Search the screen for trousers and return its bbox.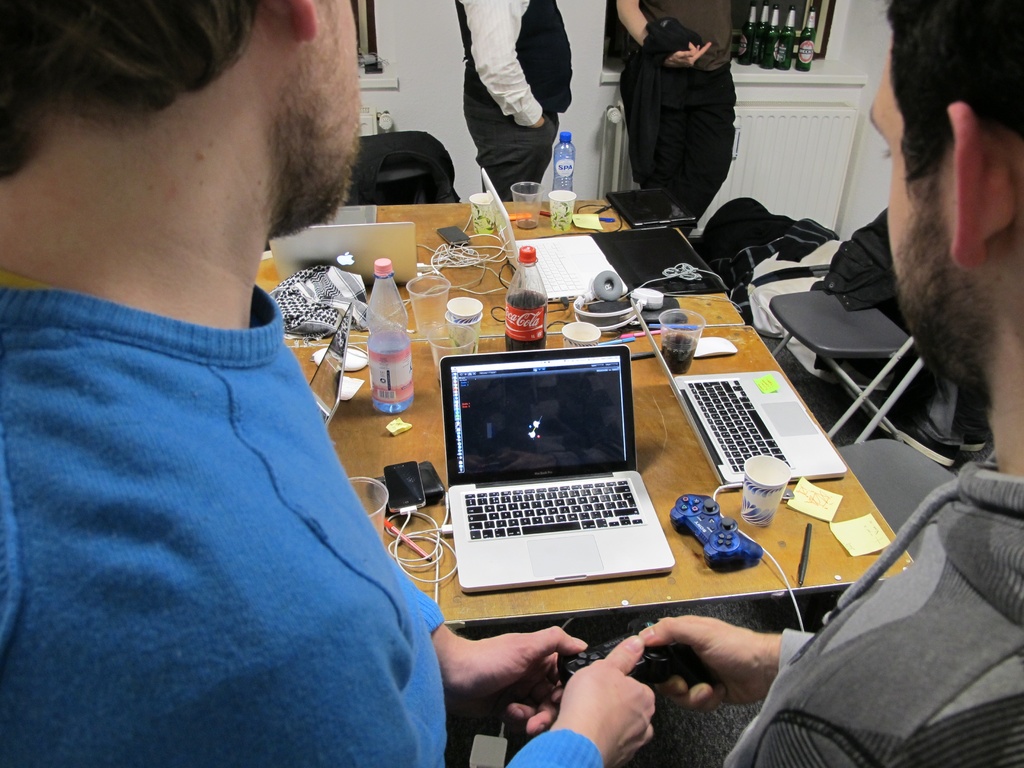
Found: detection(475, 108, 559, 199).
